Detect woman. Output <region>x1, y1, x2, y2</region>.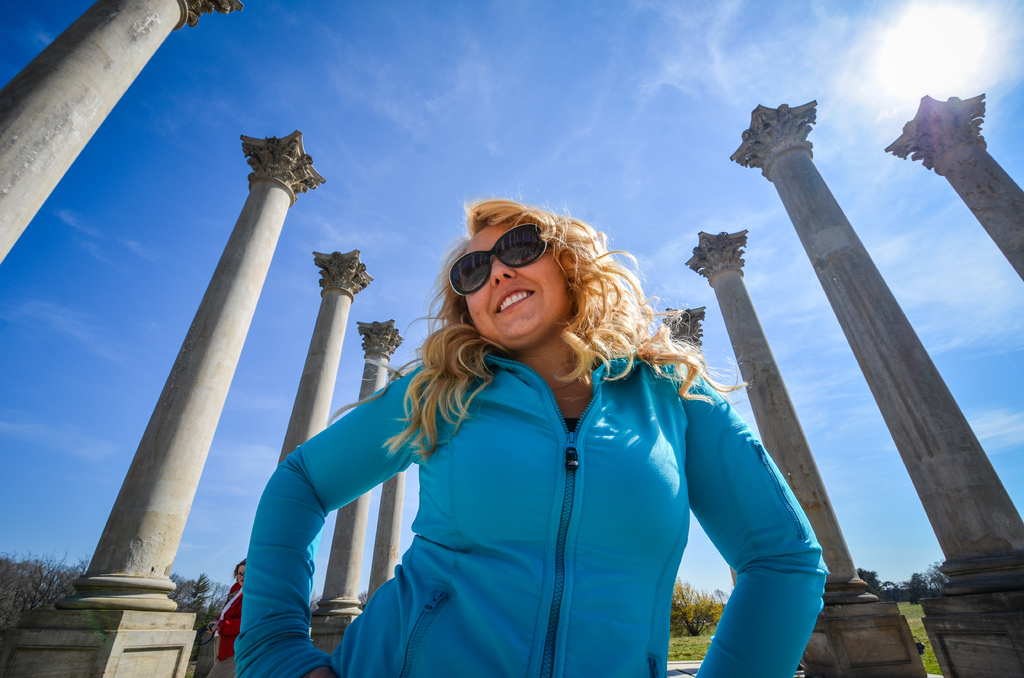
<region>250, 177, 783, 668</region>.
